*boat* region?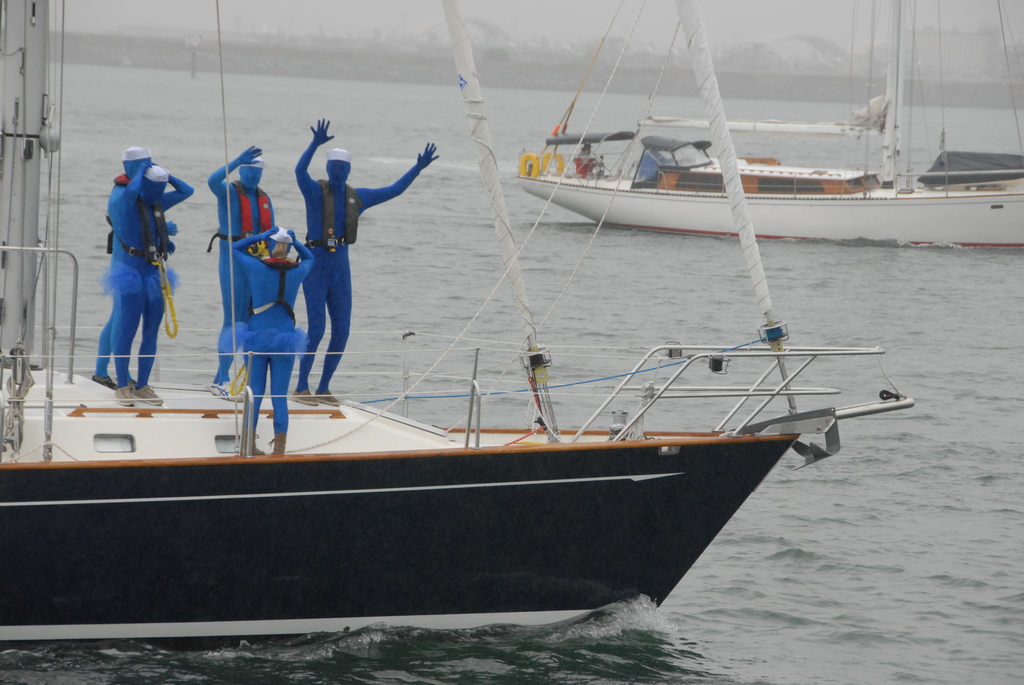
513:0:1023:253
